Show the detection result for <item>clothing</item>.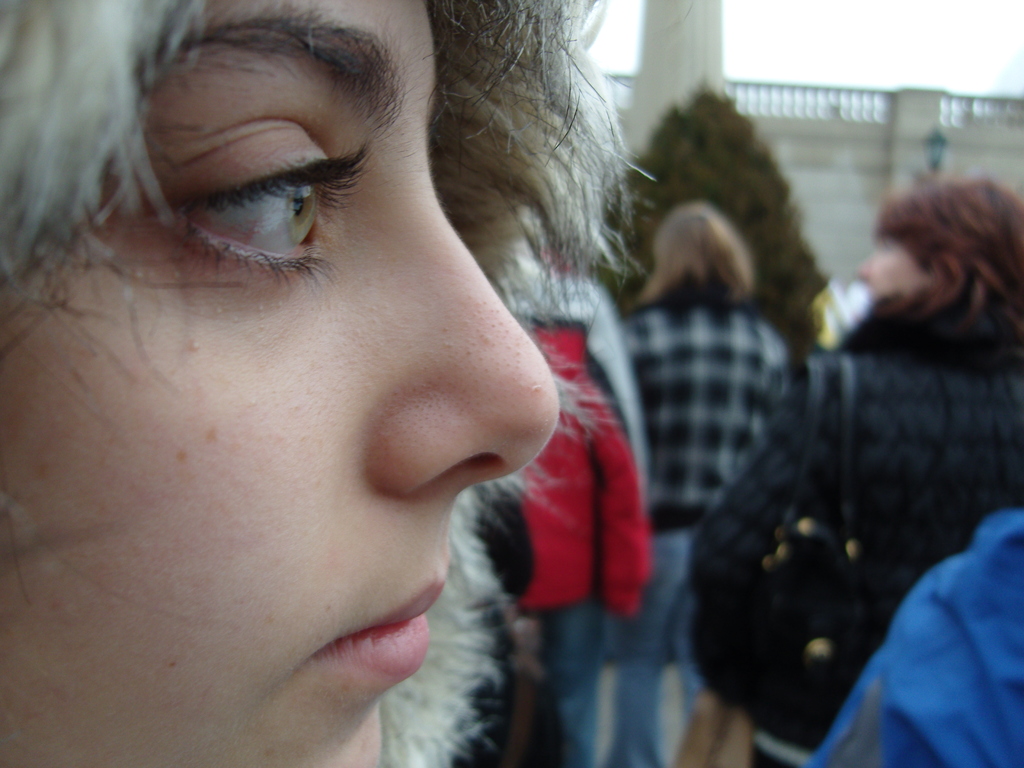
rect(742, 284, 1023, 767).
